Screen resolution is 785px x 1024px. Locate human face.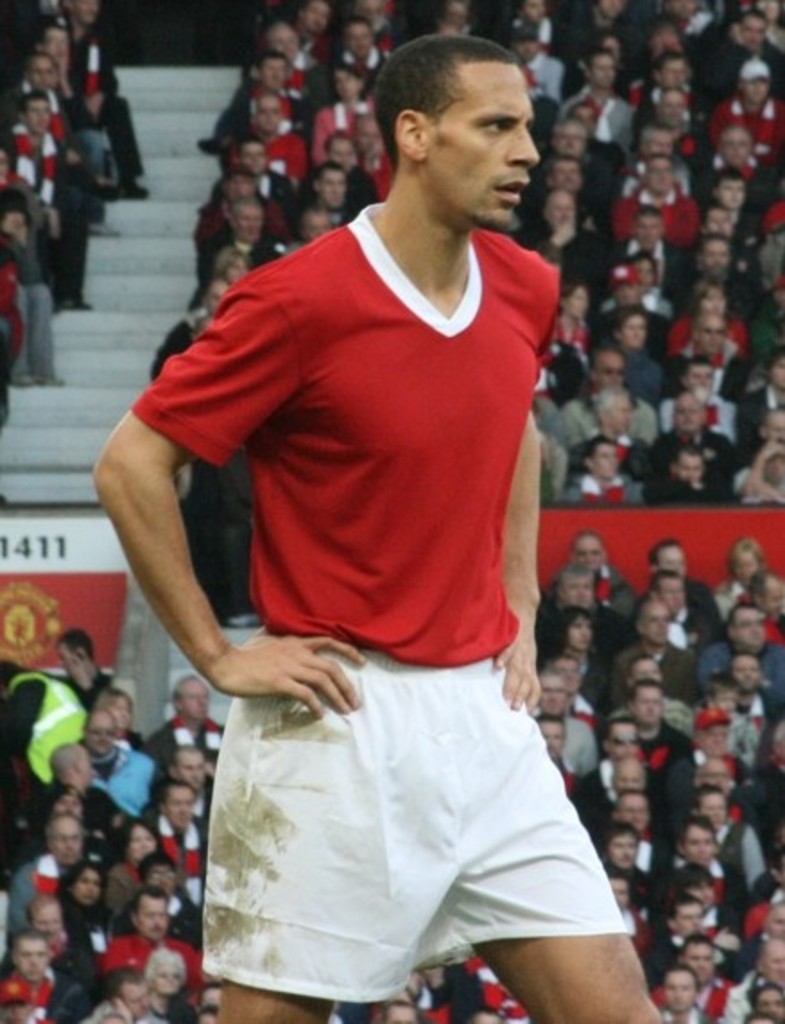
{"x1": 699, "y1": 725, "x2": 728, "y2": 760}.
